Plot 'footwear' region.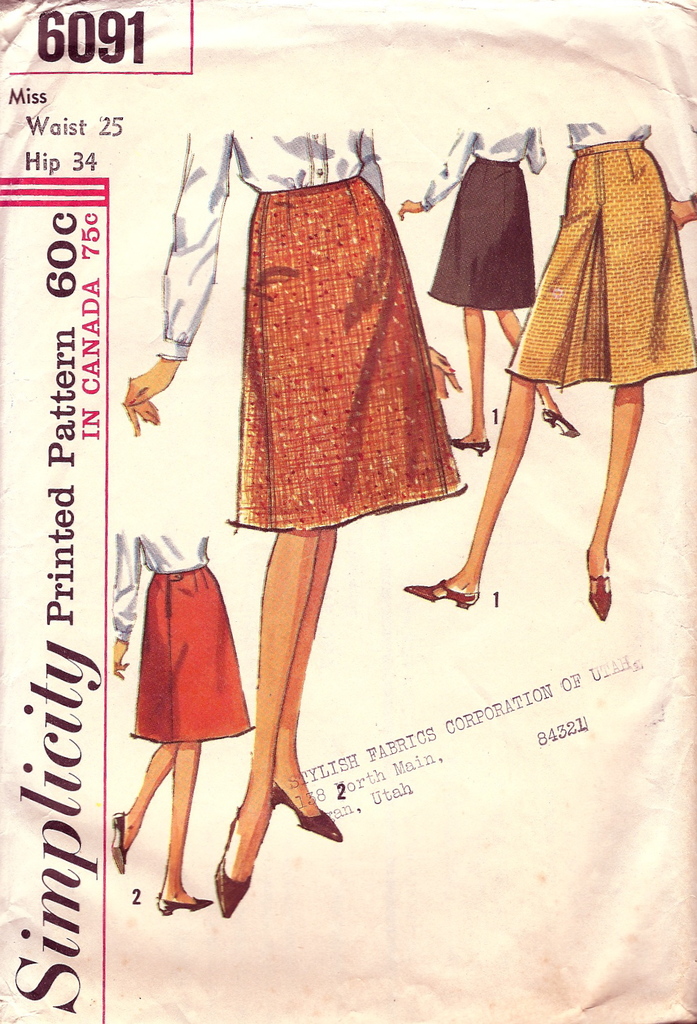
Plotted at select_region(450, 438, 490, 457).
